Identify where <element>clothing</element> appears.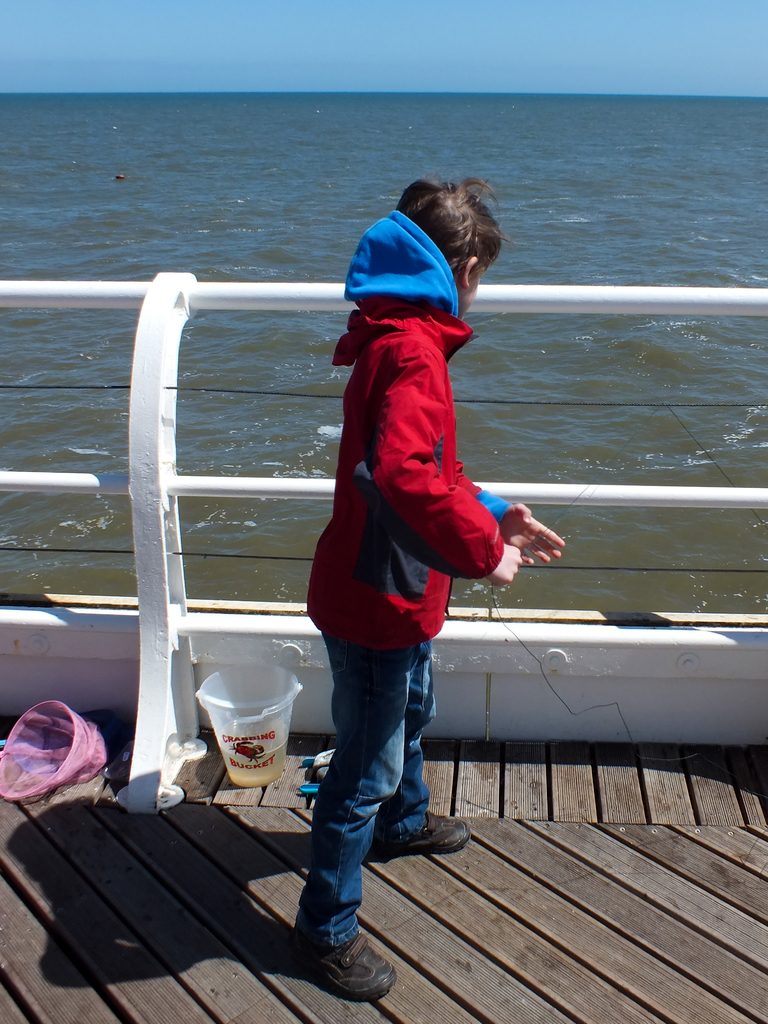
Appears at {"left": 303, "top": 209, "right": 509, "bottom": 944}.
